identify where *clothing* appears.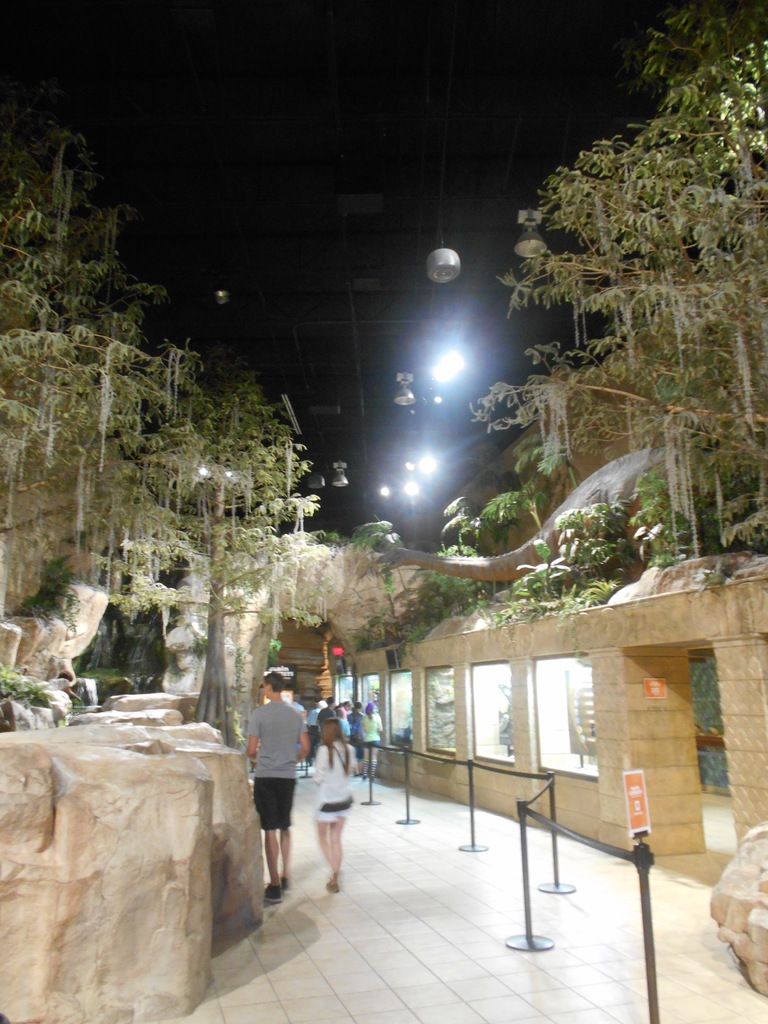
Appears at [x1=242, y1=686, x2=317, y2=868].
